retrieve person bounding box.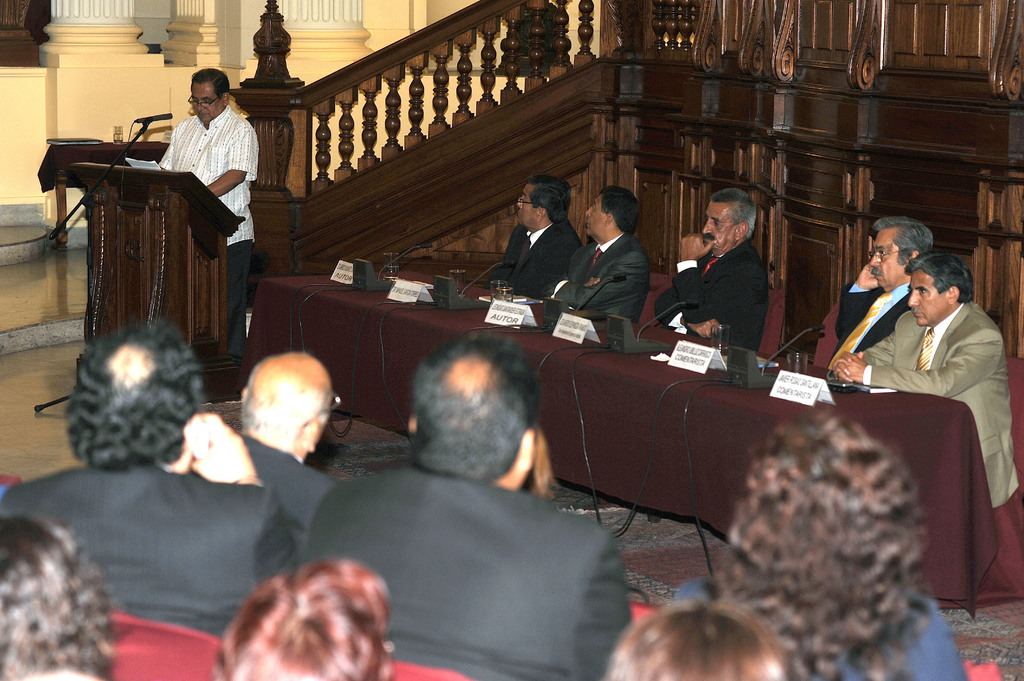
Bounding box: <bbox>829, 216, 939, 387</bbox>.
